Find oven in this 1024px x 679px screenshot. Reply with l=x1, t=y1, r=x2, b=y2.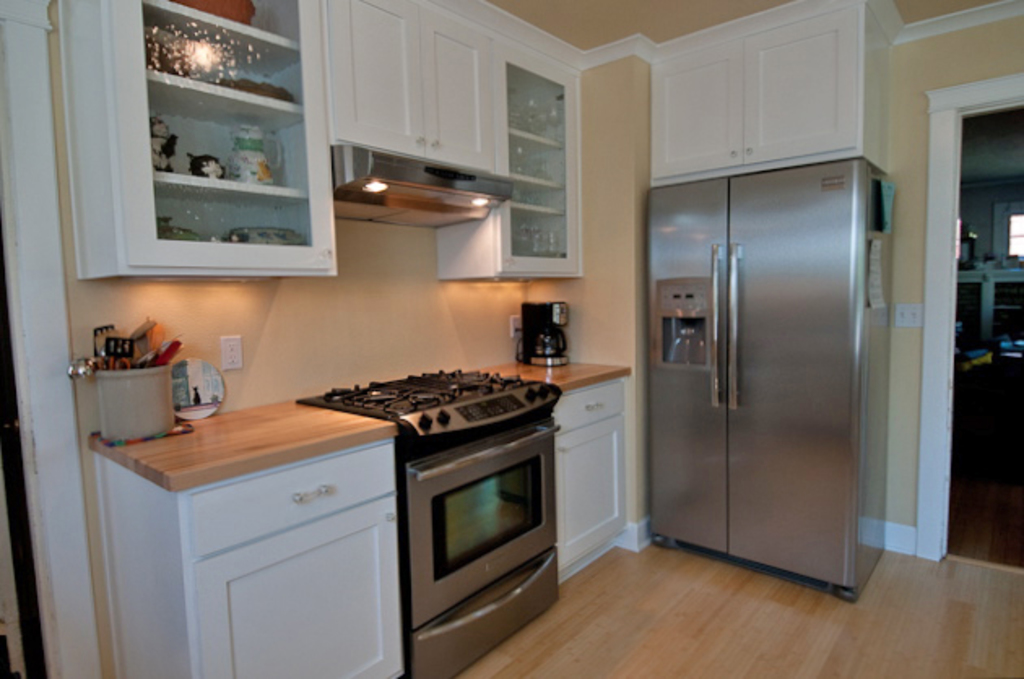
l=401, t=417, r=561, b=625.
